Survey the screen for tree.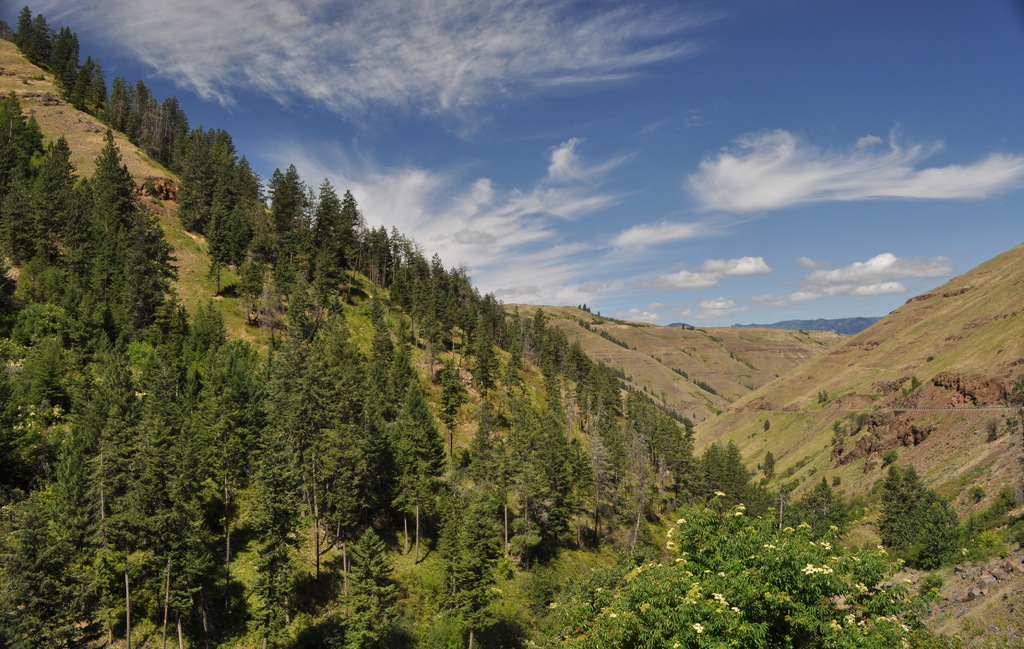
Survey found: {"x1": 908, "y1": 374, "x2": 922, "y2": 390}.
